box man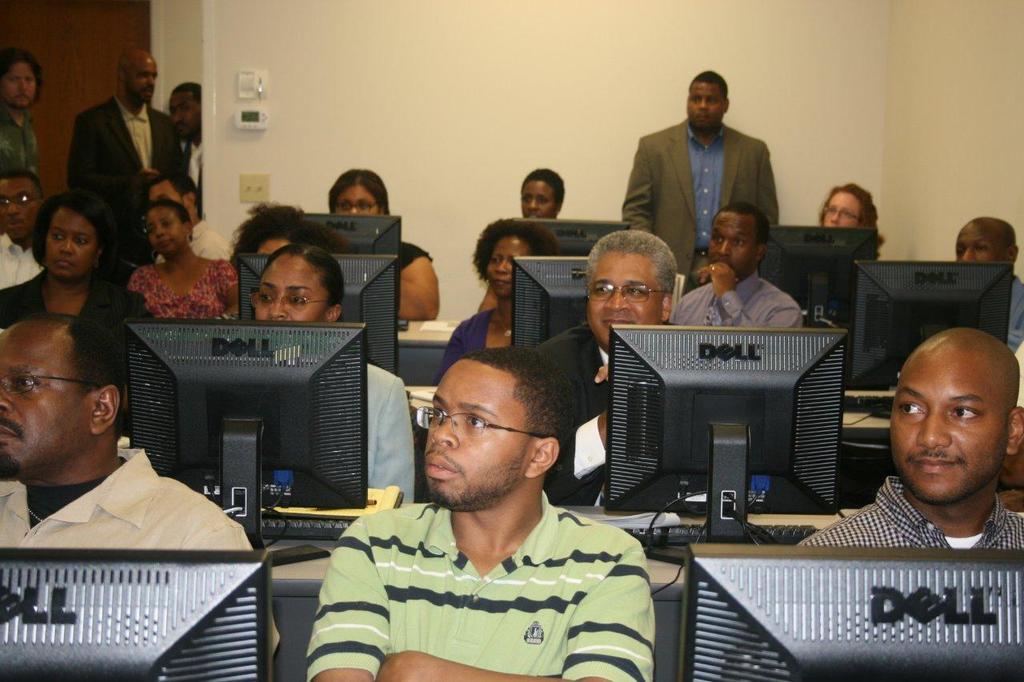
rect(169, 82, 202, 217)
